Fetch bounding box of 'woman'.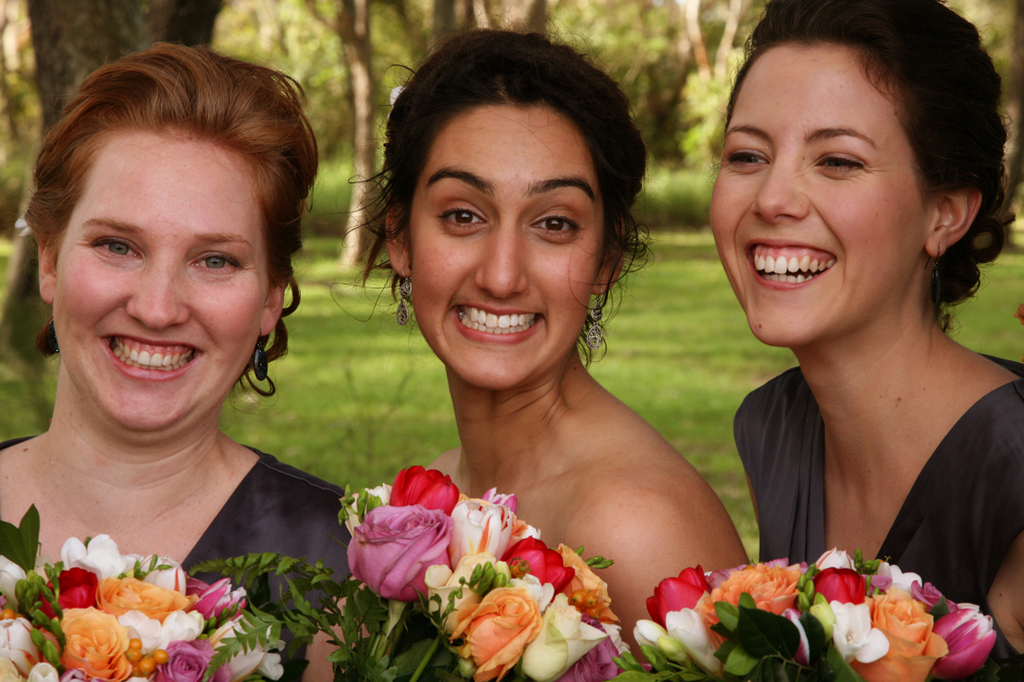
Bbox: detection(313, 19, 786, 671).
